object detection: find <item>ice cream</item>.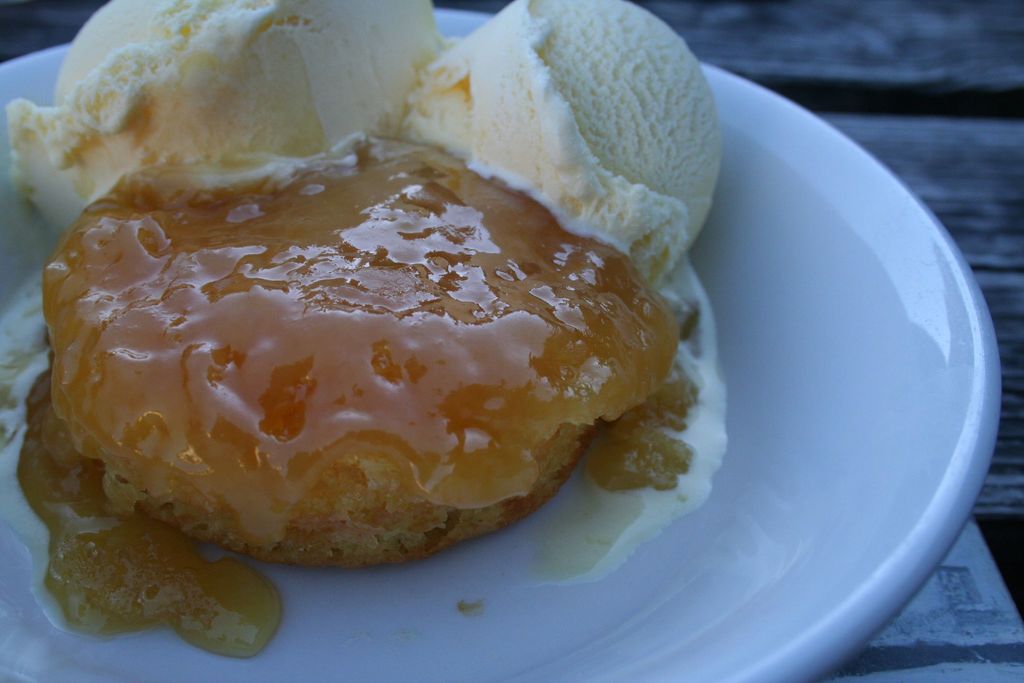
10:0:416:208.
